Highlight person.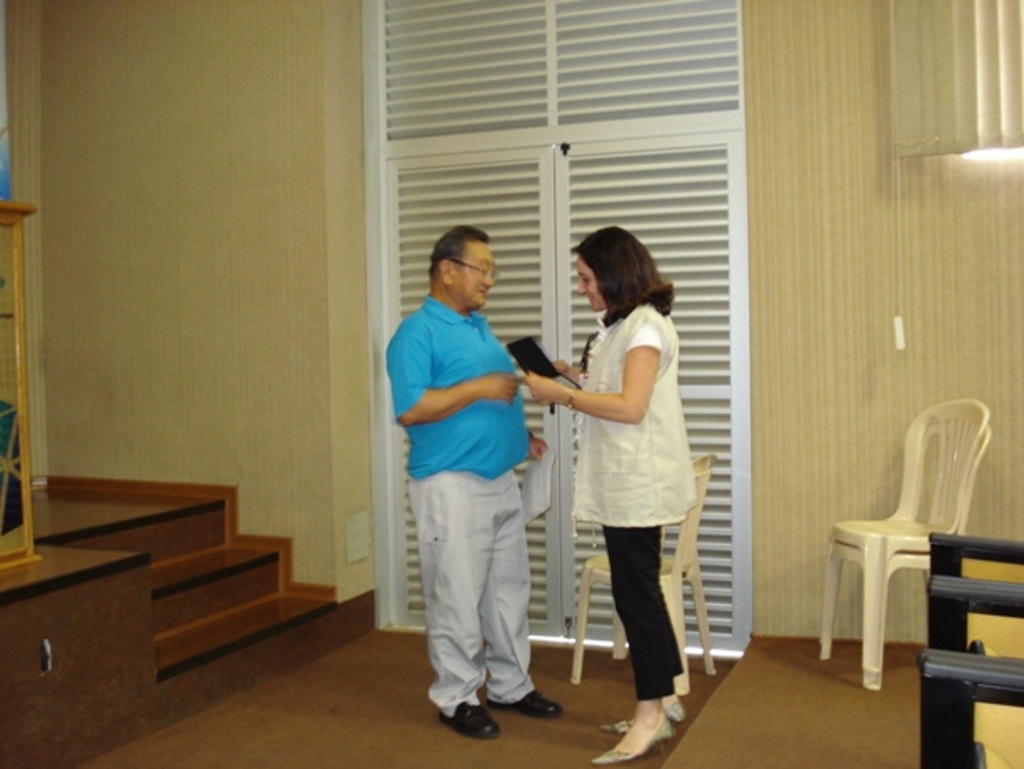
Highlighted region: 519, 232, 680, 766.
